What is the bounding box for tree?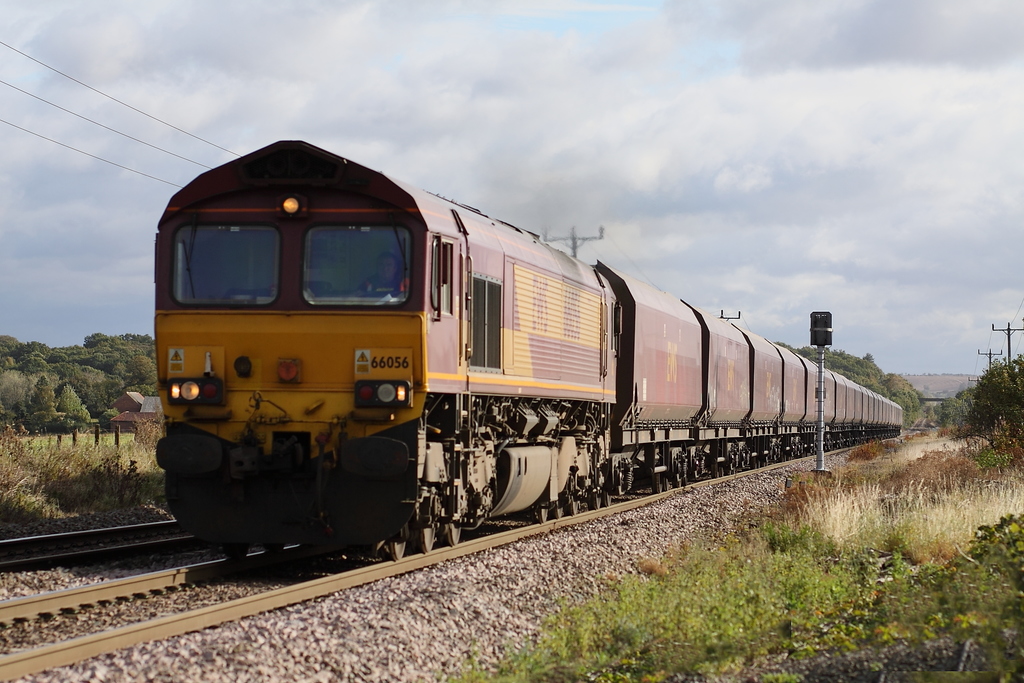
l=0, t=331, r=34, b=372.
